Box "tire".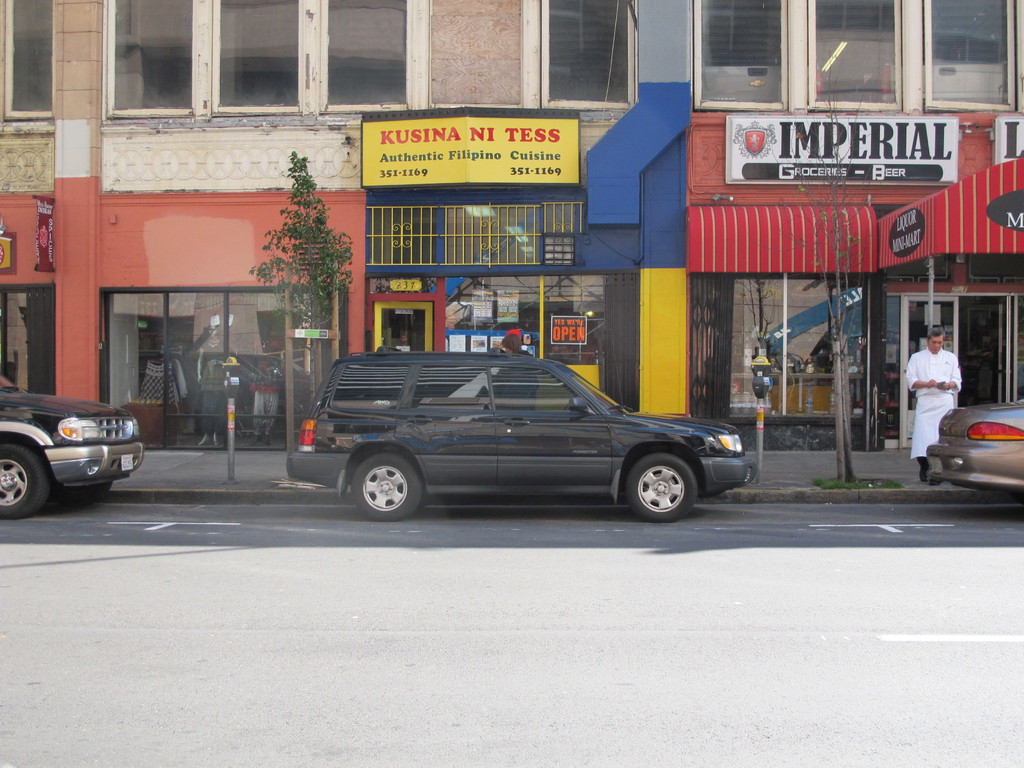
box(350, 454, 423, 521).
